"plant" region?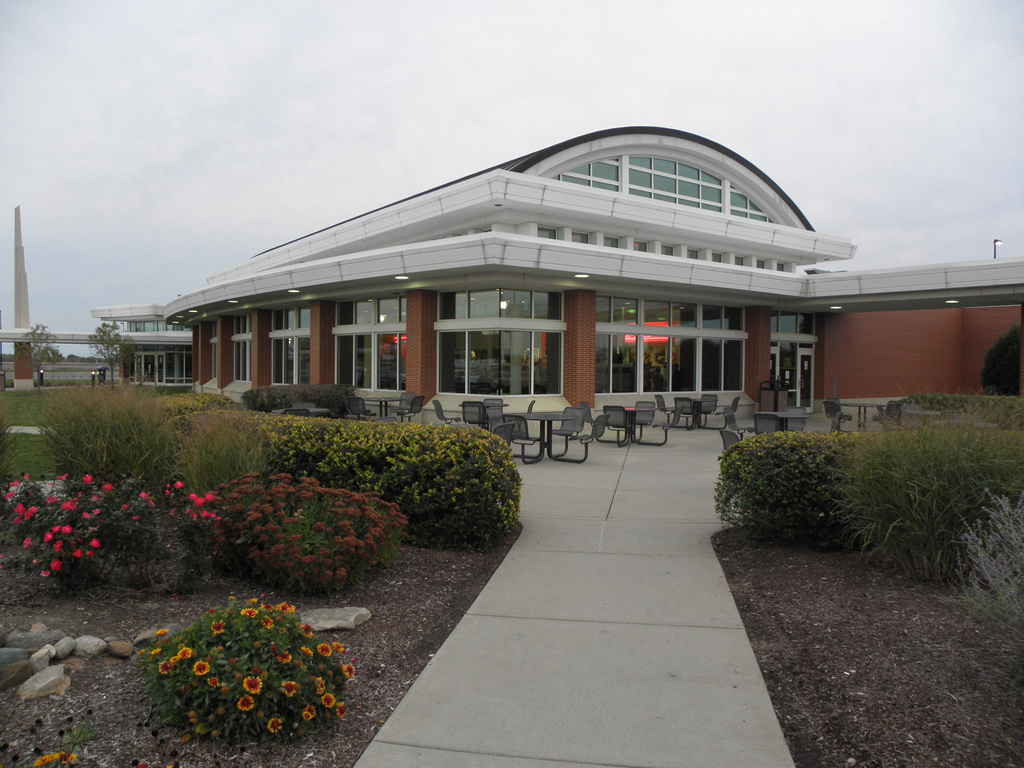
(979, 319, 1023, 419)
